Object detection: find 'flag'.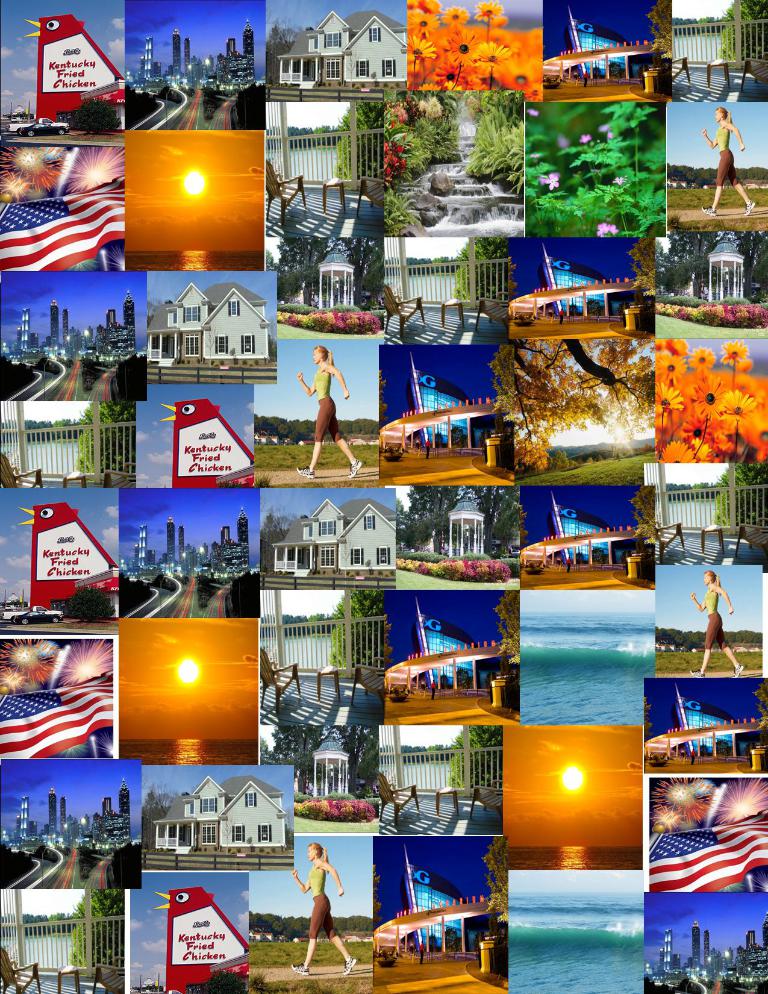
box(633, 816, 767, 876).
